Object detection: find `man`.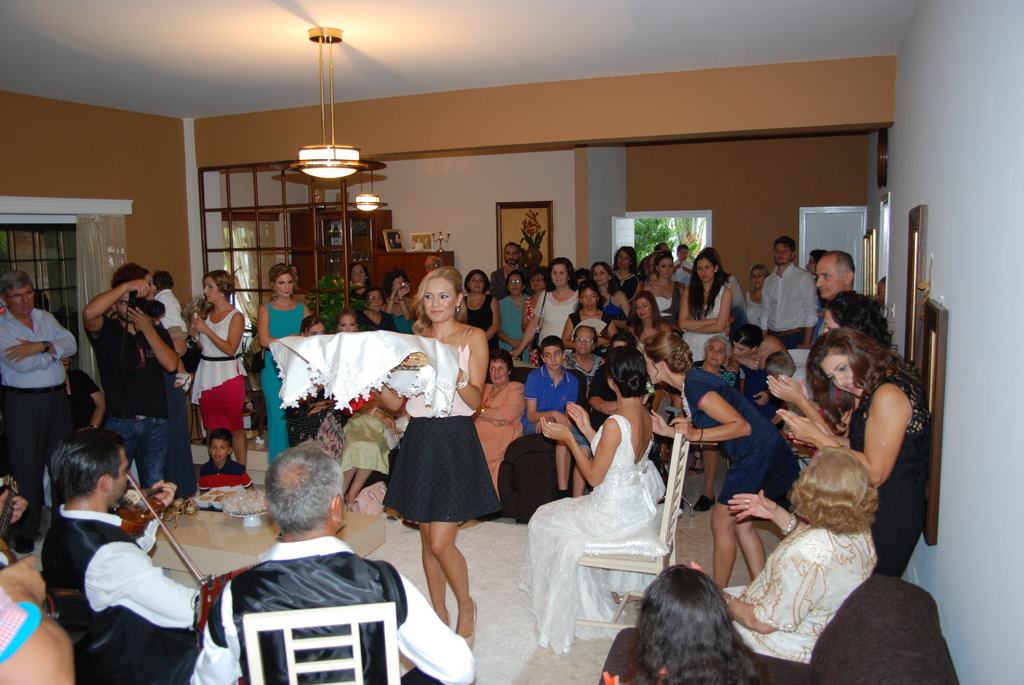
bbox(42, 445, 203, 684).
